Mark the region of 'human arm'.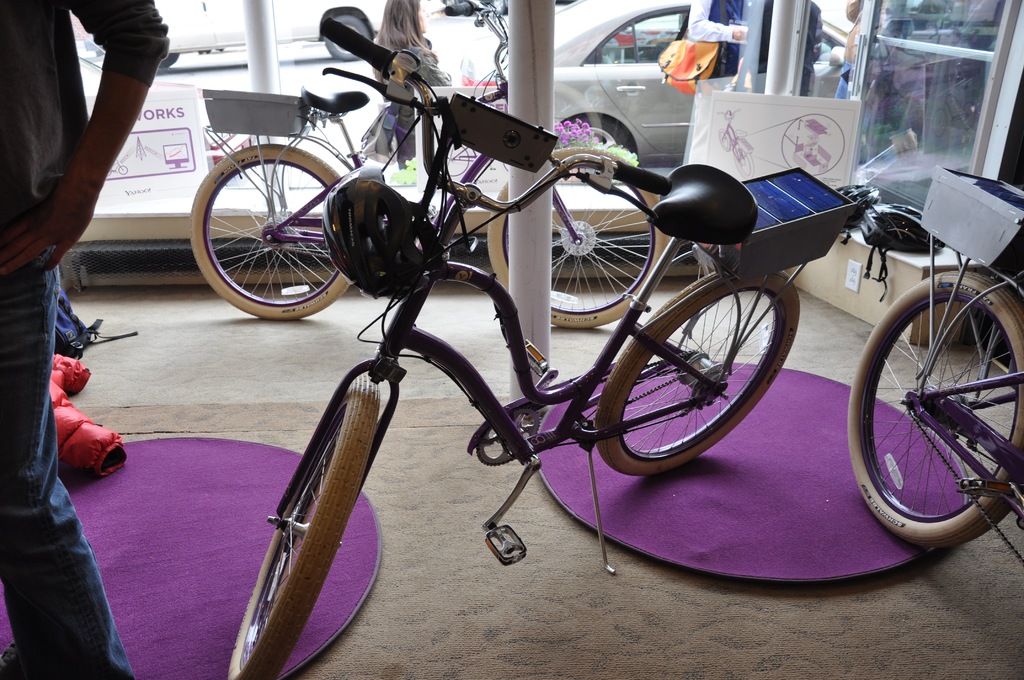
Region: [x1=684, y1=0, x2=748, y2=49].
